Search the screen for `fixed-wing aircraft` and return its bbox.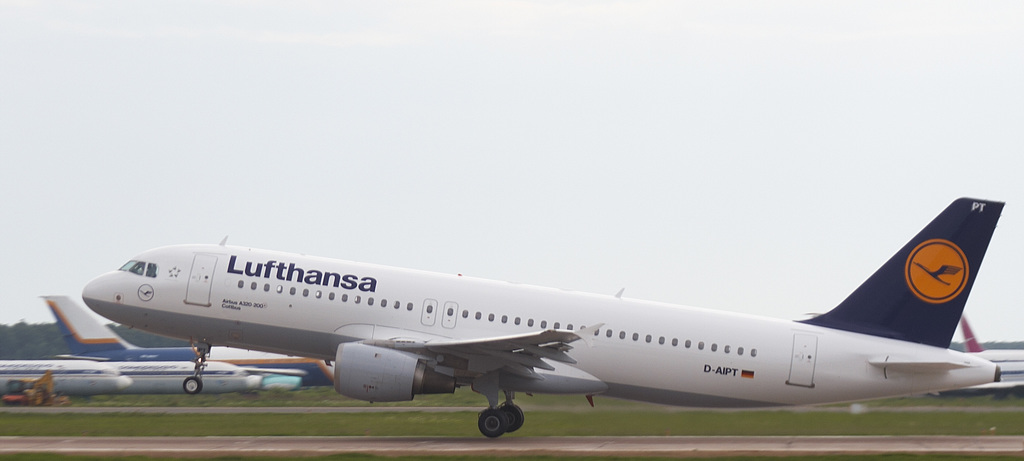
Found: {"x1": 0, "y1": 358, "x2": 116, "y2": 393}.
